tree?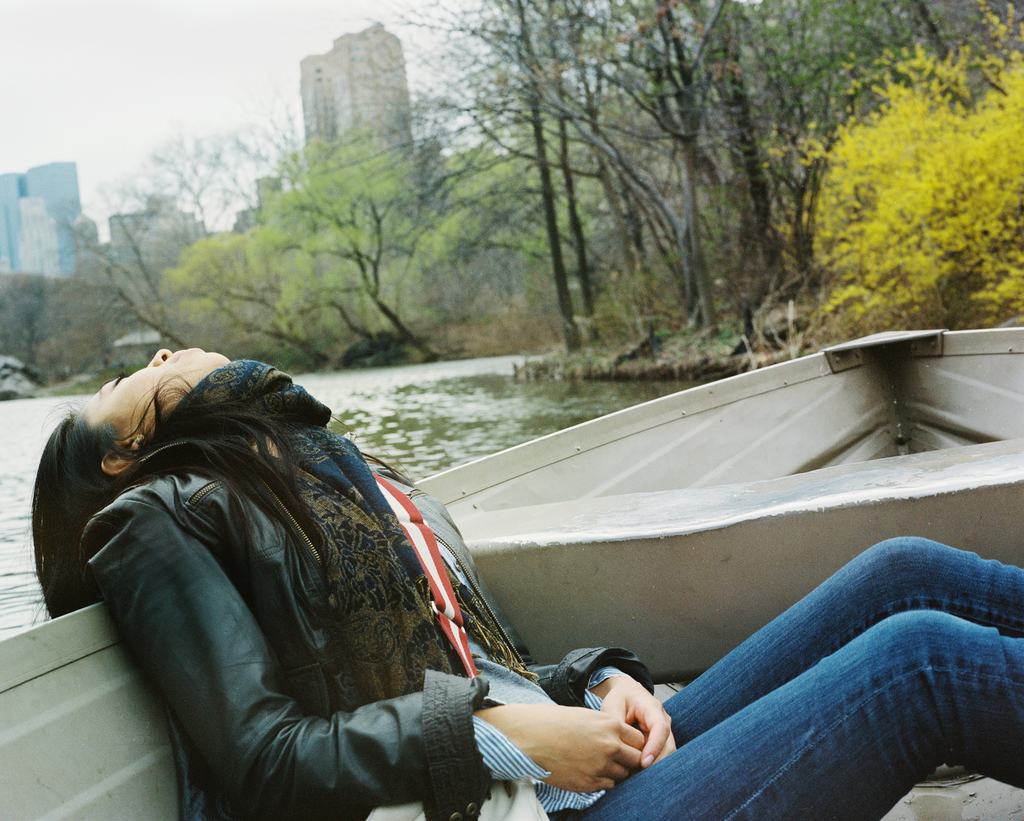
820:0:1023:329
